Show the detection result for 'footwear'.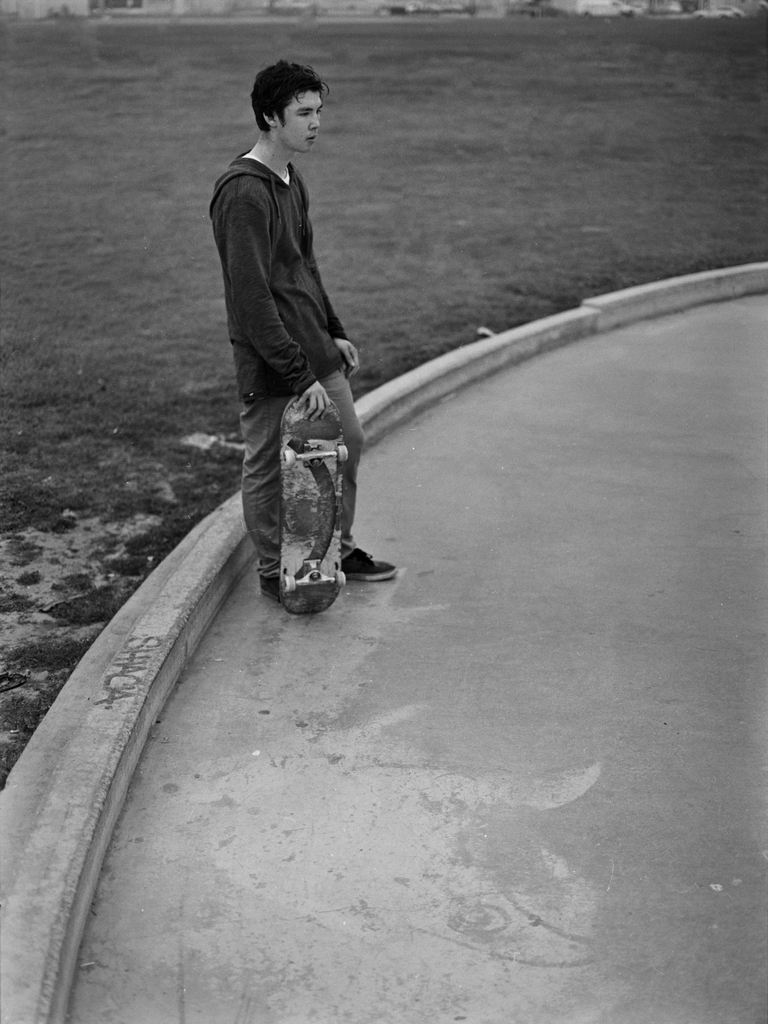
[left=338, top=549, right=397, bottom=582].
